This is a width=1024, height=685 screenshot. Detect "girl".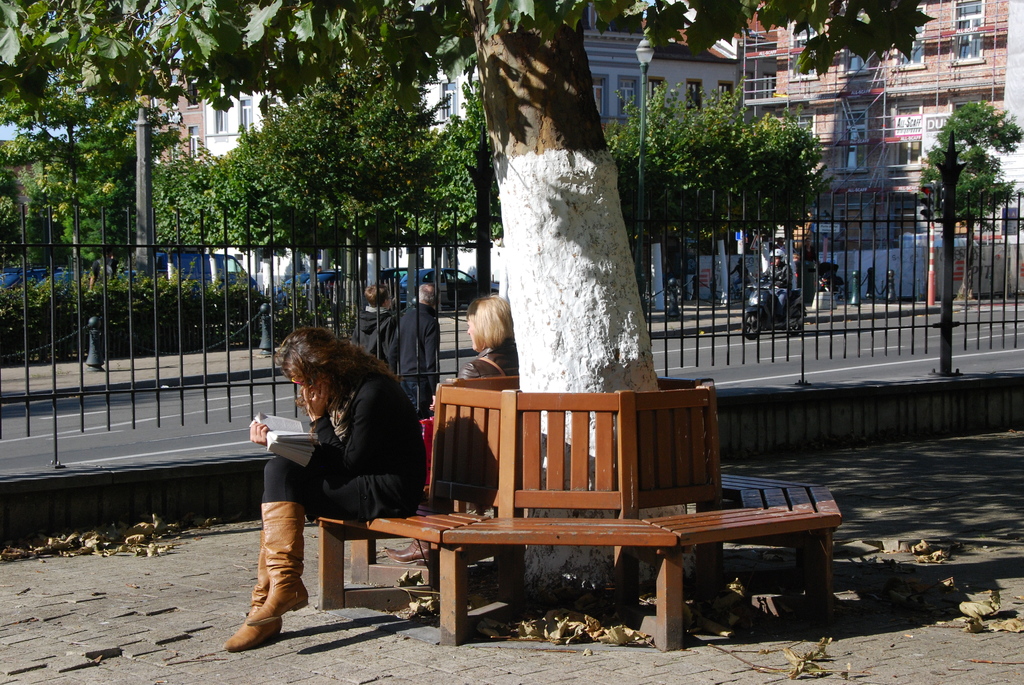
bbox=[447, 295, 530, 380].
